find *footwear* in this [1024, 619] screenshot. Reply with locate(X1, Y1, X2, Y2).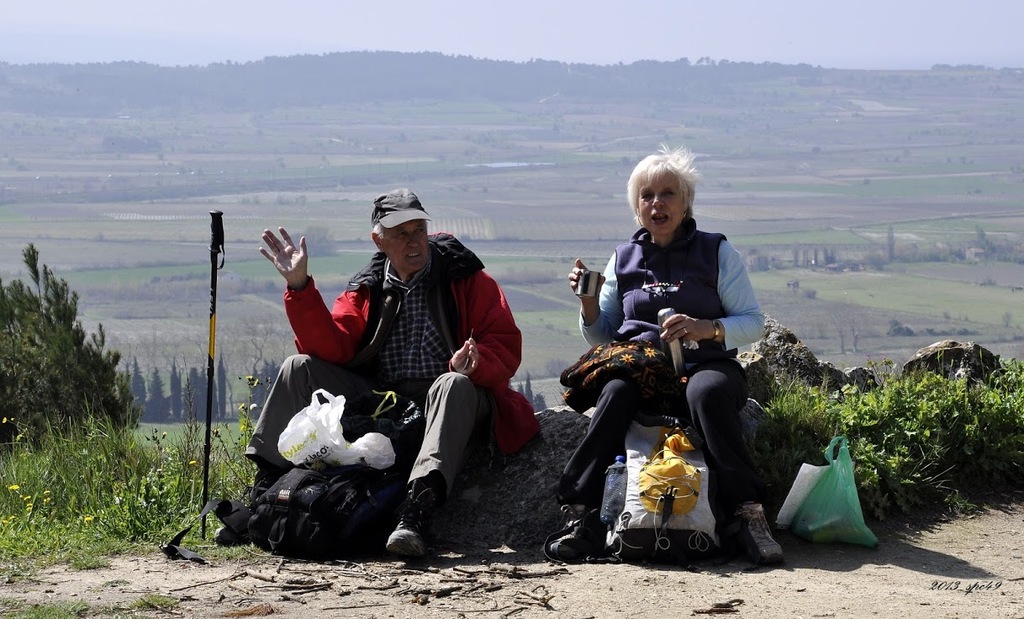
locate(730, 503, 780, 565).
